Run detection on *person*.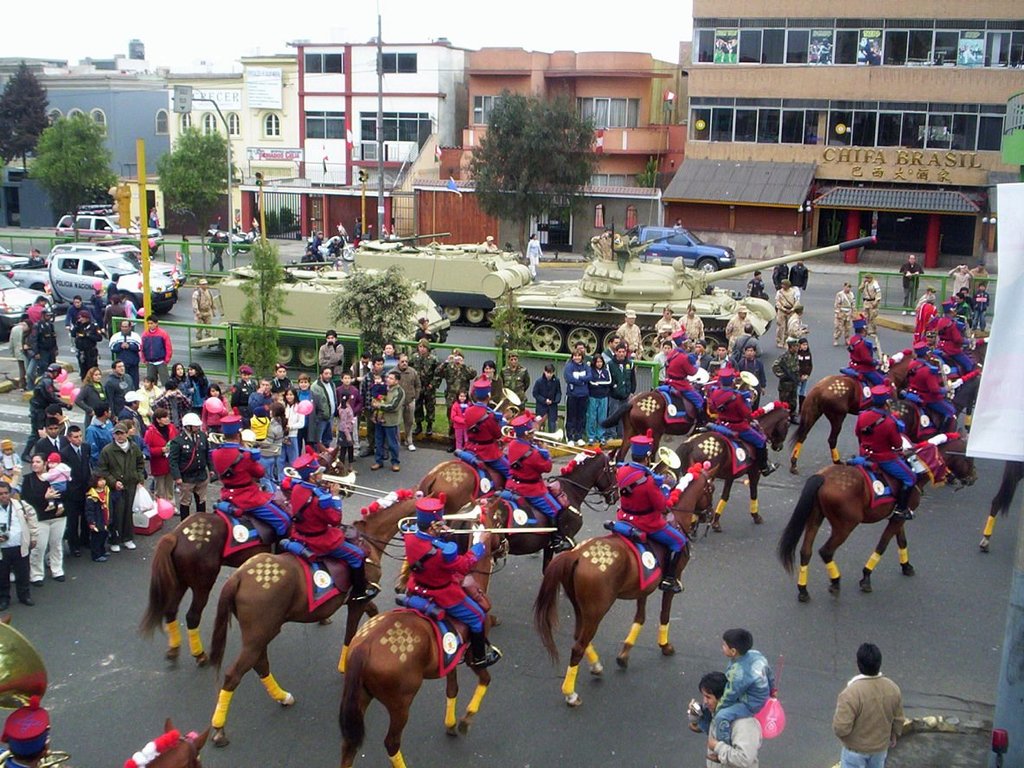
Result: Rect(107, 317, 144, 375).
